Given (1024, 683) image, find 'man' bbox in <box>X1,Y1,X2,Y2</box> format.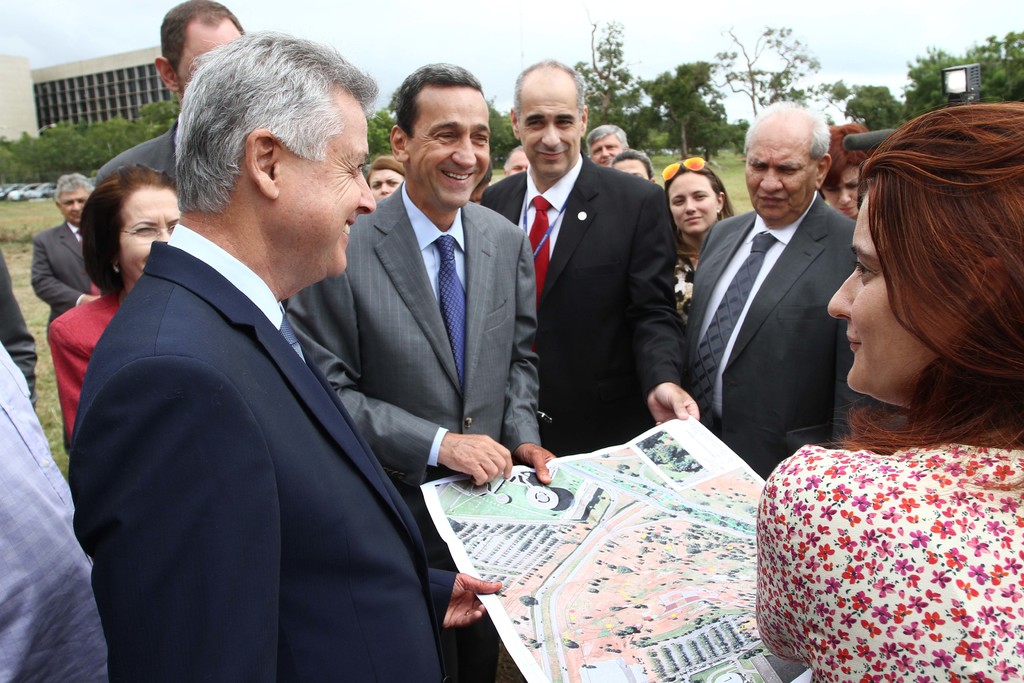
<box>503,144,532,176</box>.
